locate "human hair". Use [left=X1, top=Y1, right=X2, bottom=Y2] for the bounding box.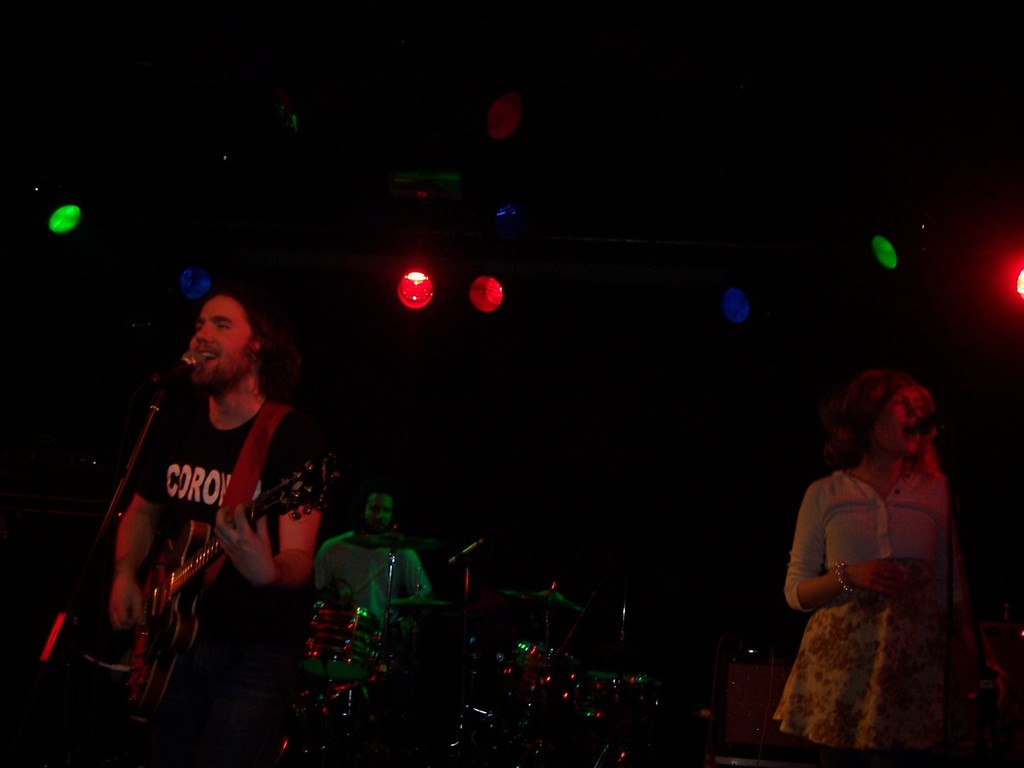
[left=826, top=372, right=940, bottom=462].
